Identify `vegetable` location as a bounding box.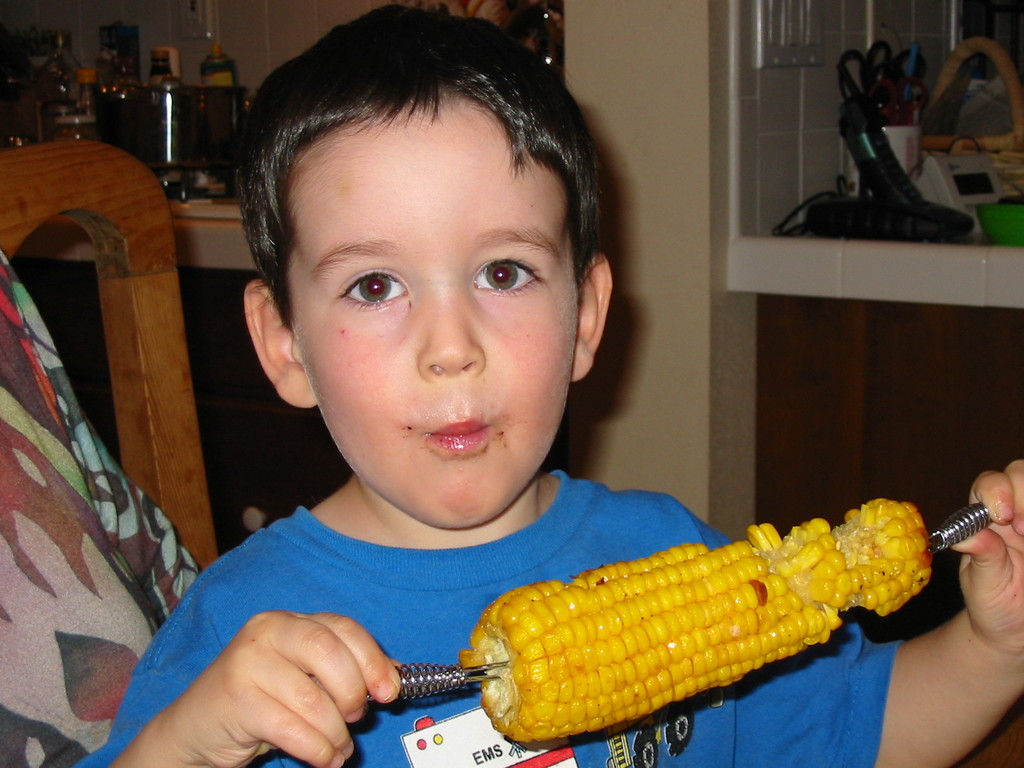
[461, 495, 940, 747].
